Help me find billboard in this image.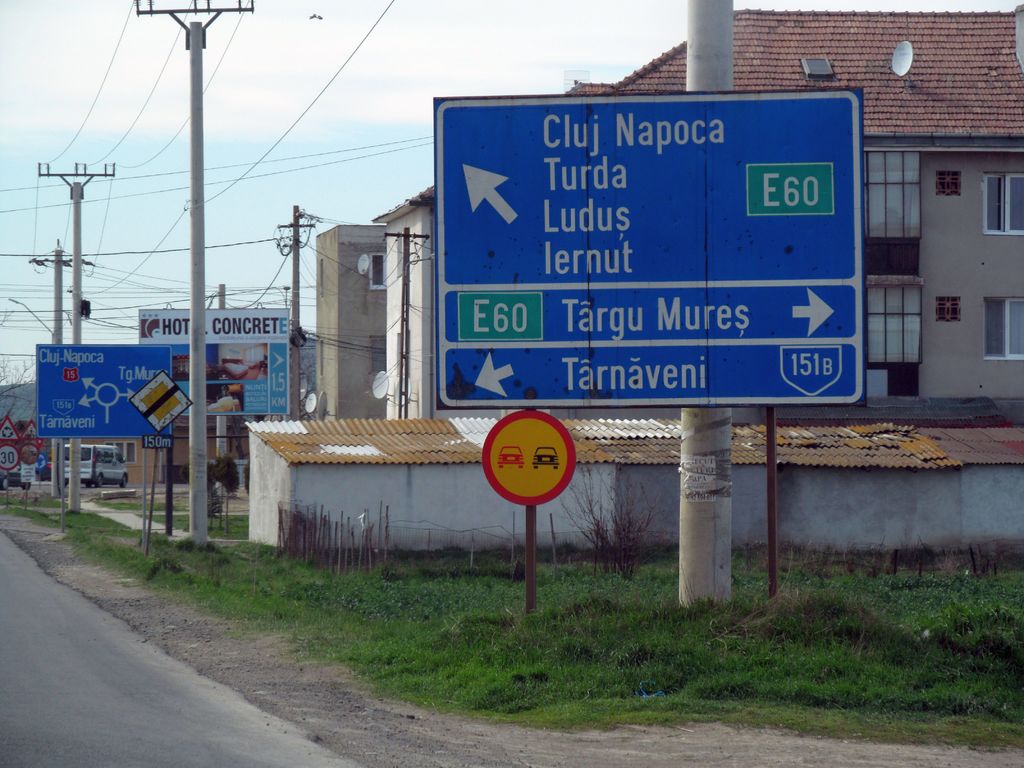
Found it: 325:88:922:467.
